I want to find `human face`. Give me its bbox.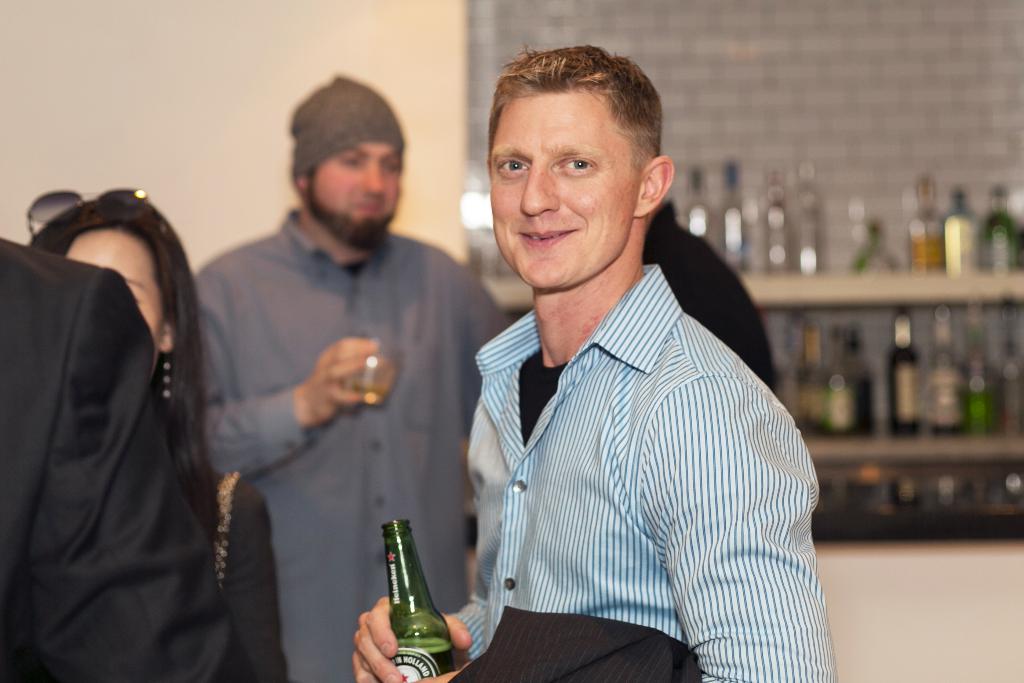
locate(63, 226, 159, 358).
